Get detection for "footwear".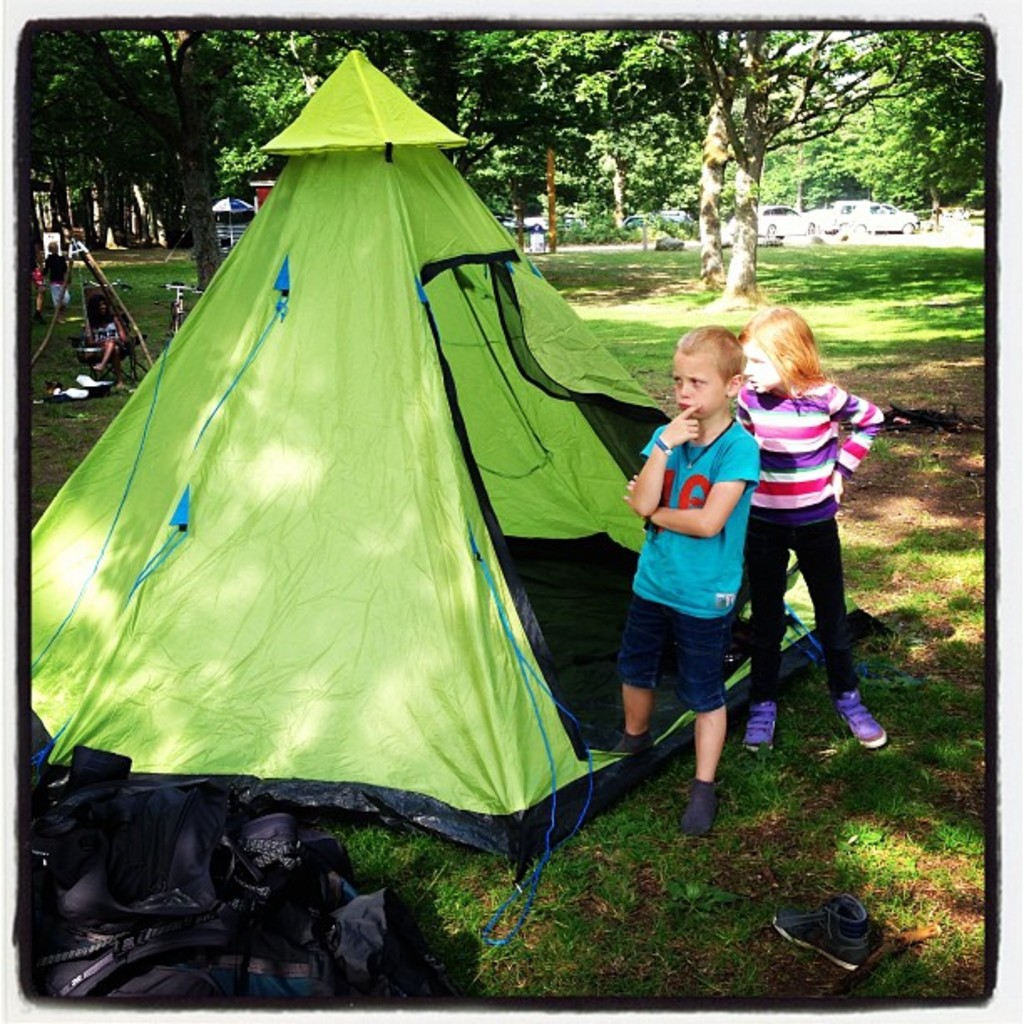
Detection: select_region(736, 696, 778, 756).
